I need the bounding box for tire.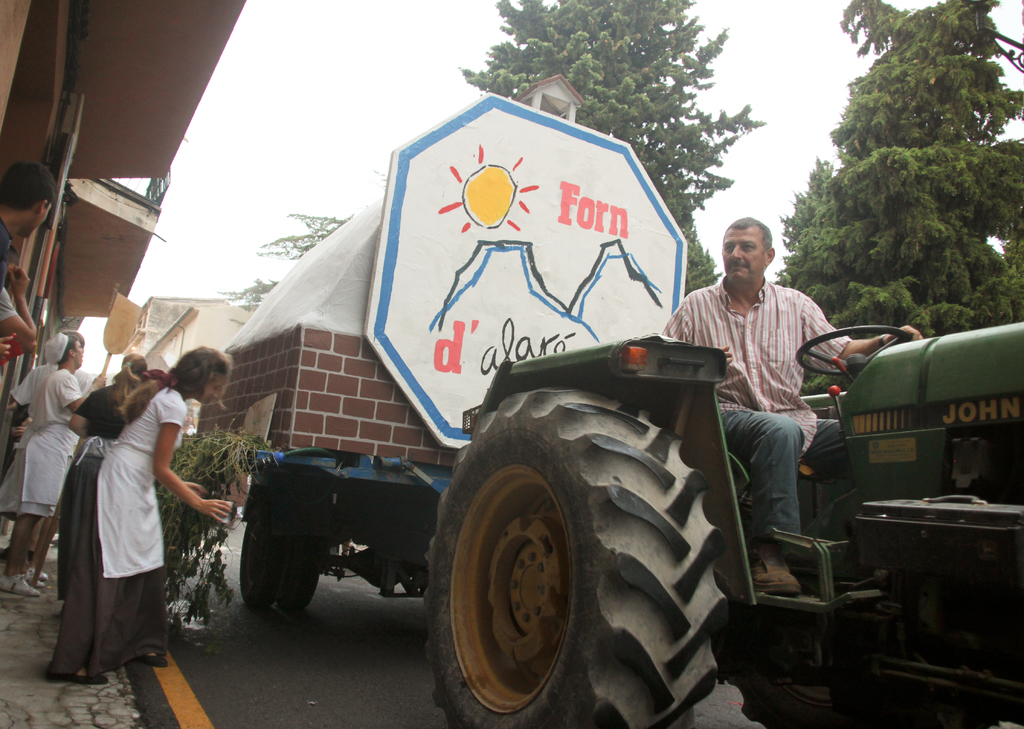
Here it is: 281,539,314,611.
